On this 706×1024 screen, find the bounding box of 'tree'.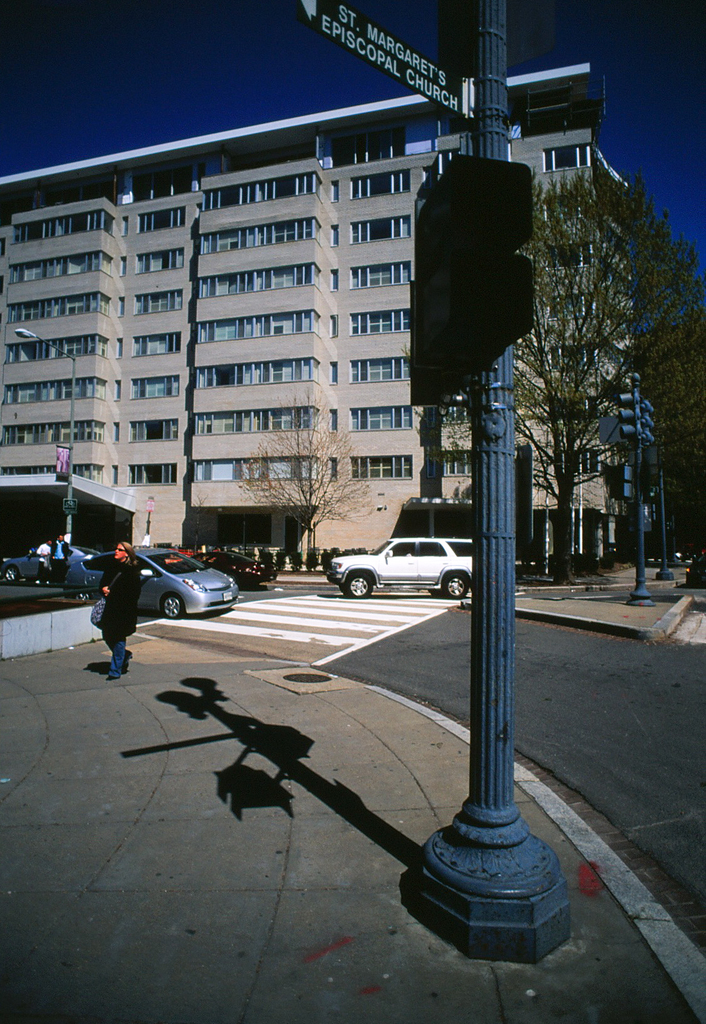
Bounding box: {"x1": 622, "y1": 304, "x2": 705, "y2": 545}.
